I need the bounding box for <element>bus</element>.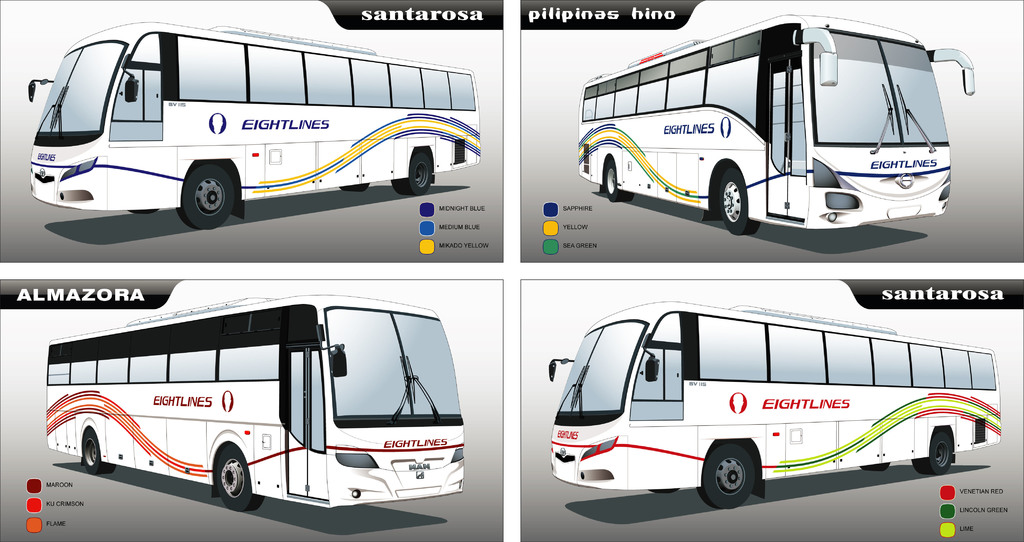
Here it is: <box>44,292,467,516</box>.
